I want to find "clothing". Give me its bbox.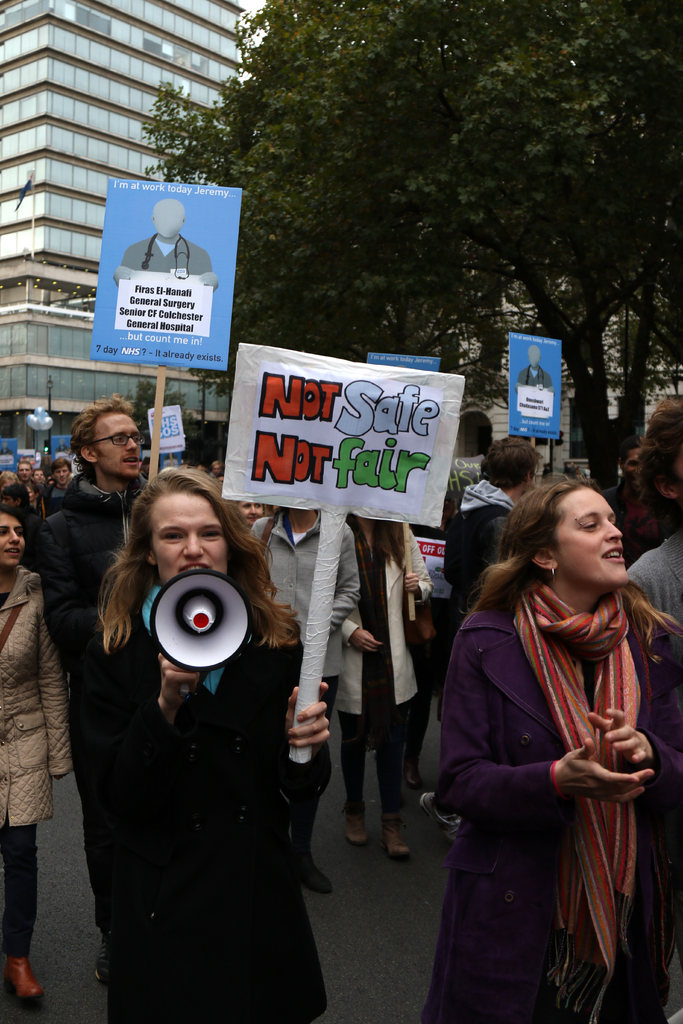
626/531/682/691.
